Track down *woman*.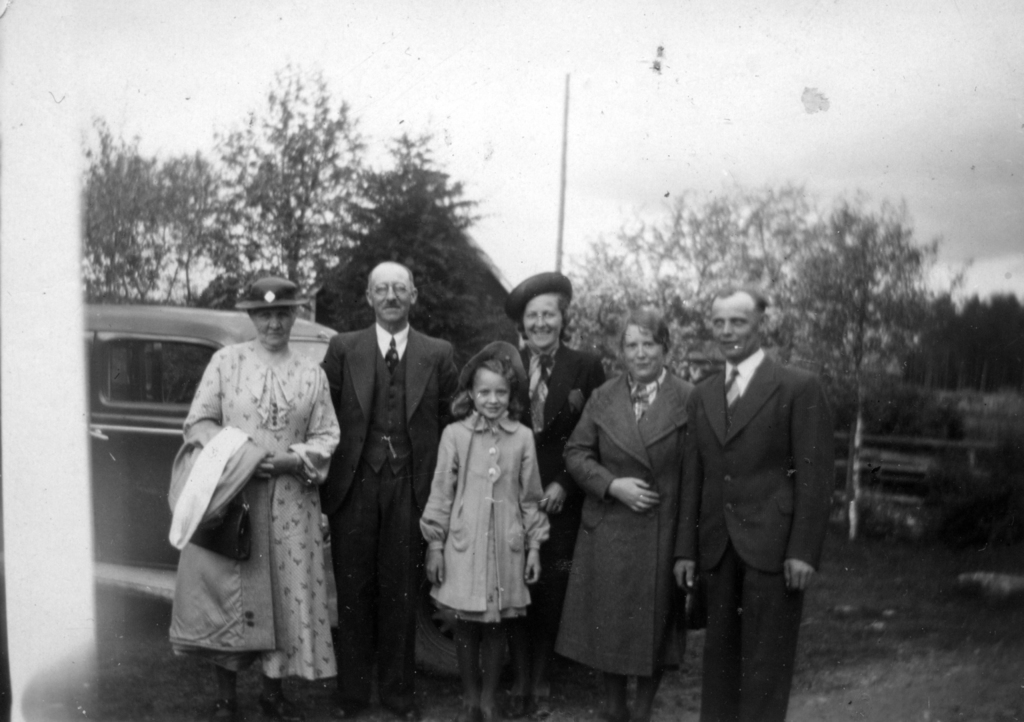
Tracked to 181/275/343/721.
